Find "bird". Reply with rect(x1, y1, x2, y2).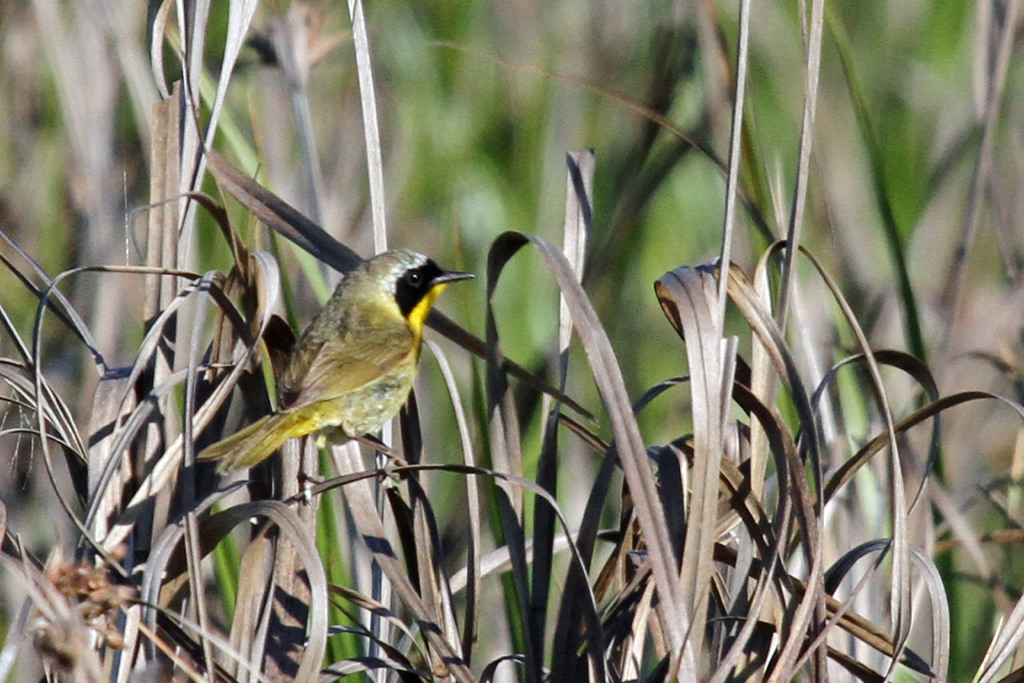
rect(226, 249, 479, 491).
